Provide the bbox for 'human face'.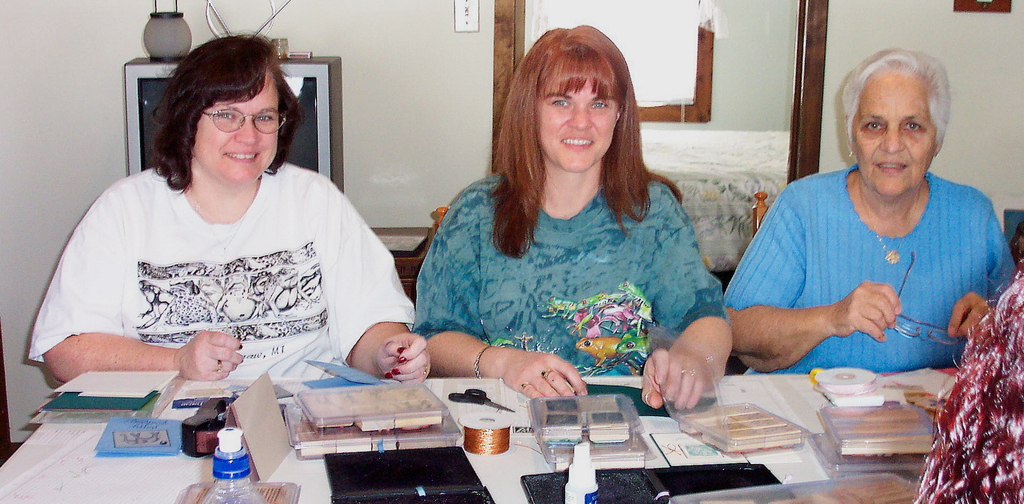
(x1=851, y1=70, x2=935, y2=195).
